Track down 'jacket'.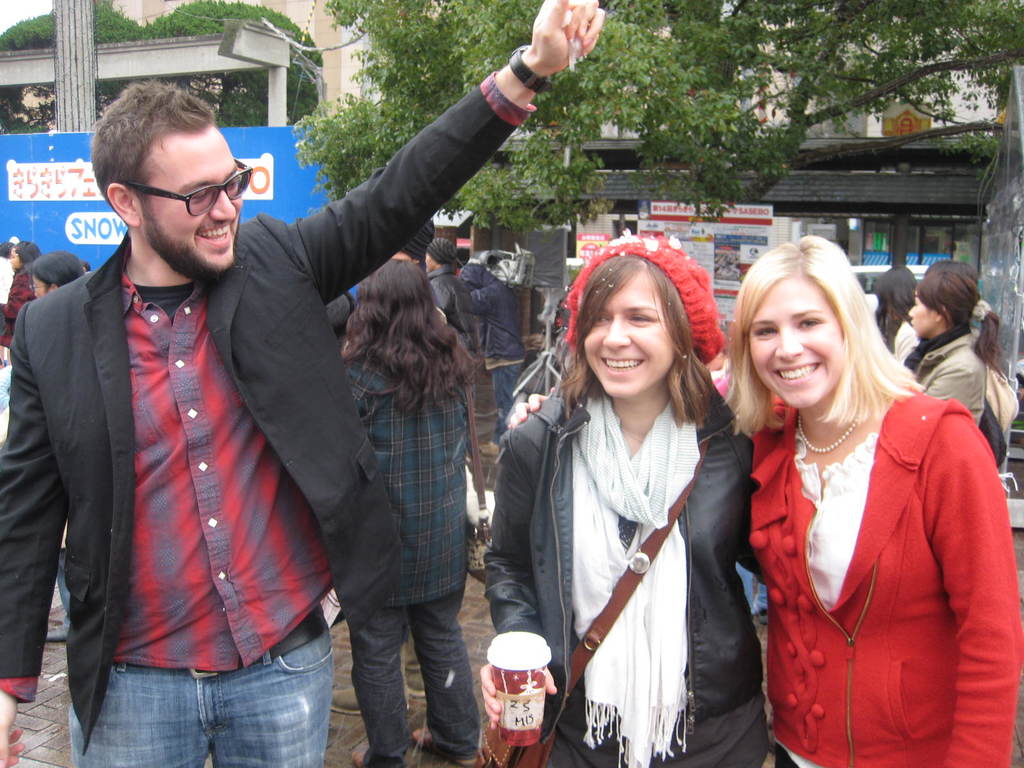
Tracked to <box>459,262,527,362</box>.
